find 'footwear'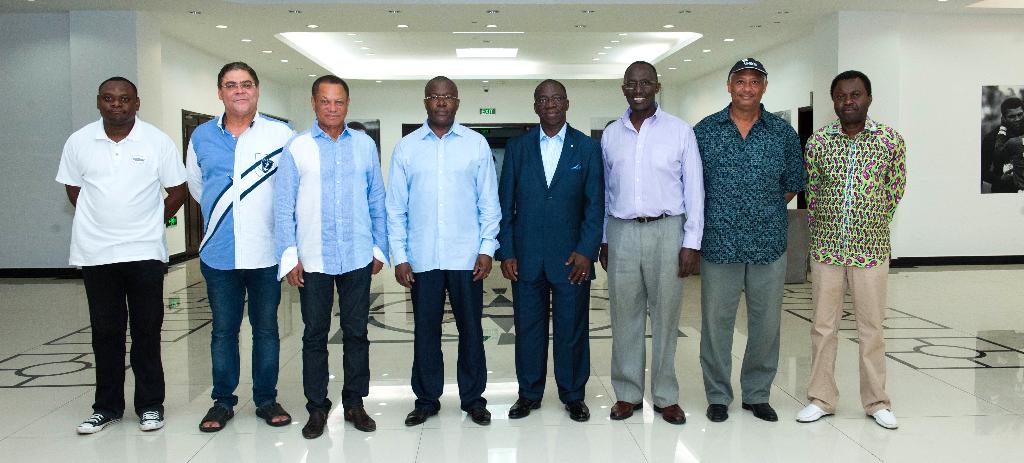
{"x1": 137, "y1": 408, "x2": 164, "y2": 430}
